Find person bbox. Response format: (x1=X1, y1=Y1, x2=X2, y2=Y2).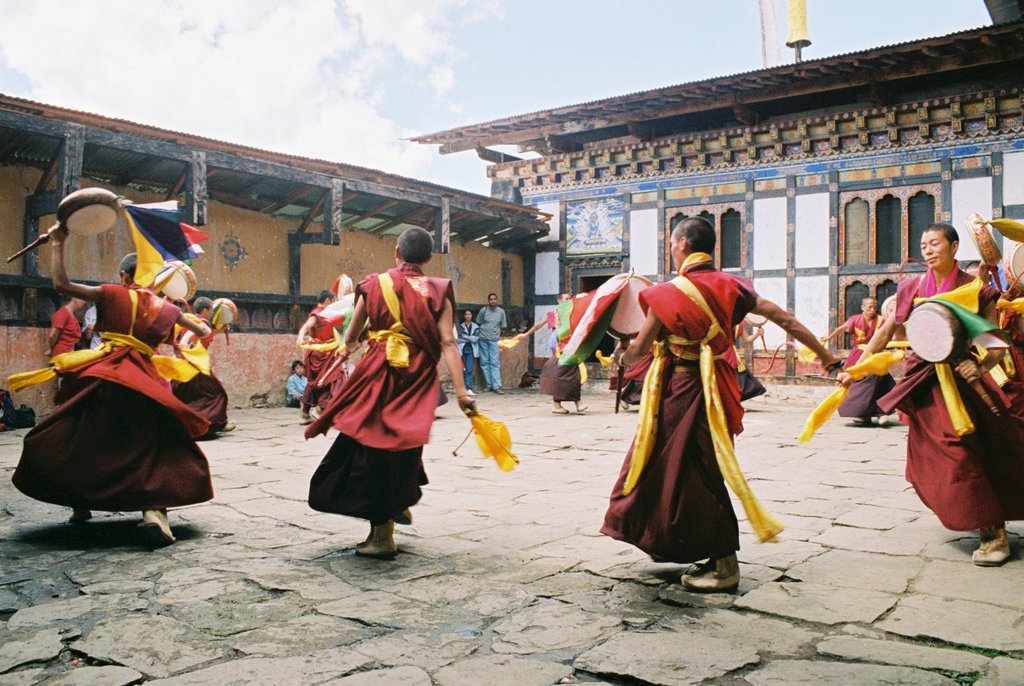
(x1=820, y1=296, x2=898, y2=425).
